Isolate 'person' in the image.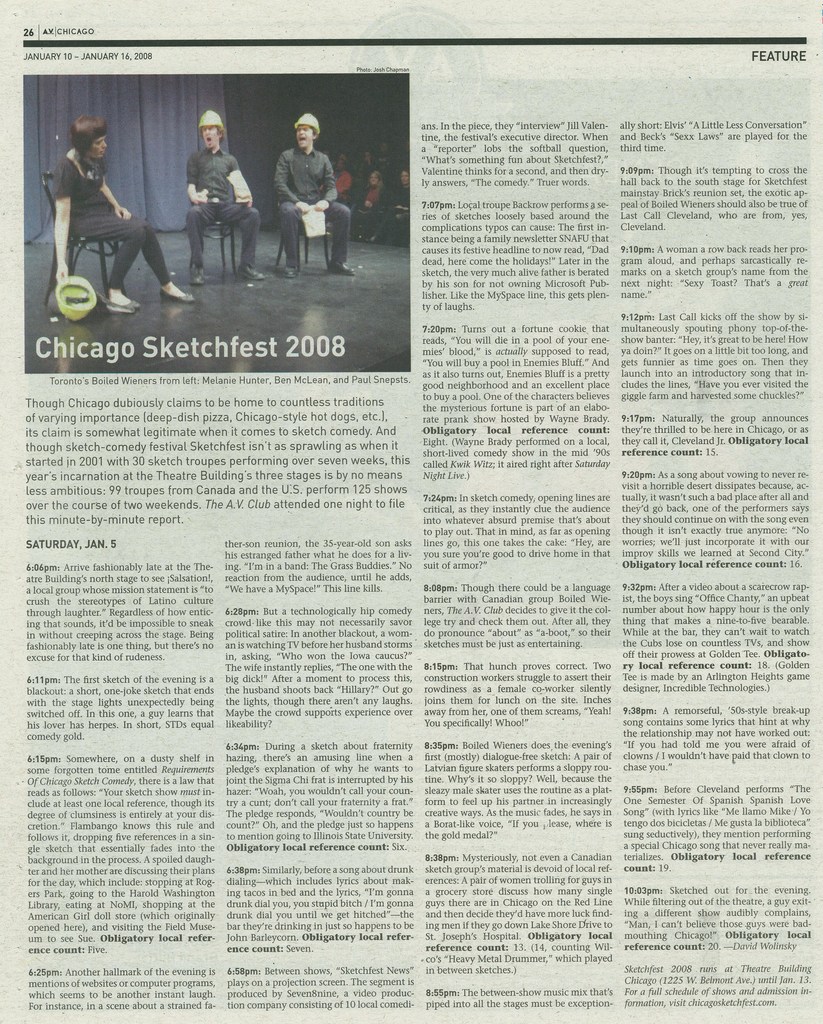
Isolated region: [x1=60, y1=113, x2=195, y2=319].
